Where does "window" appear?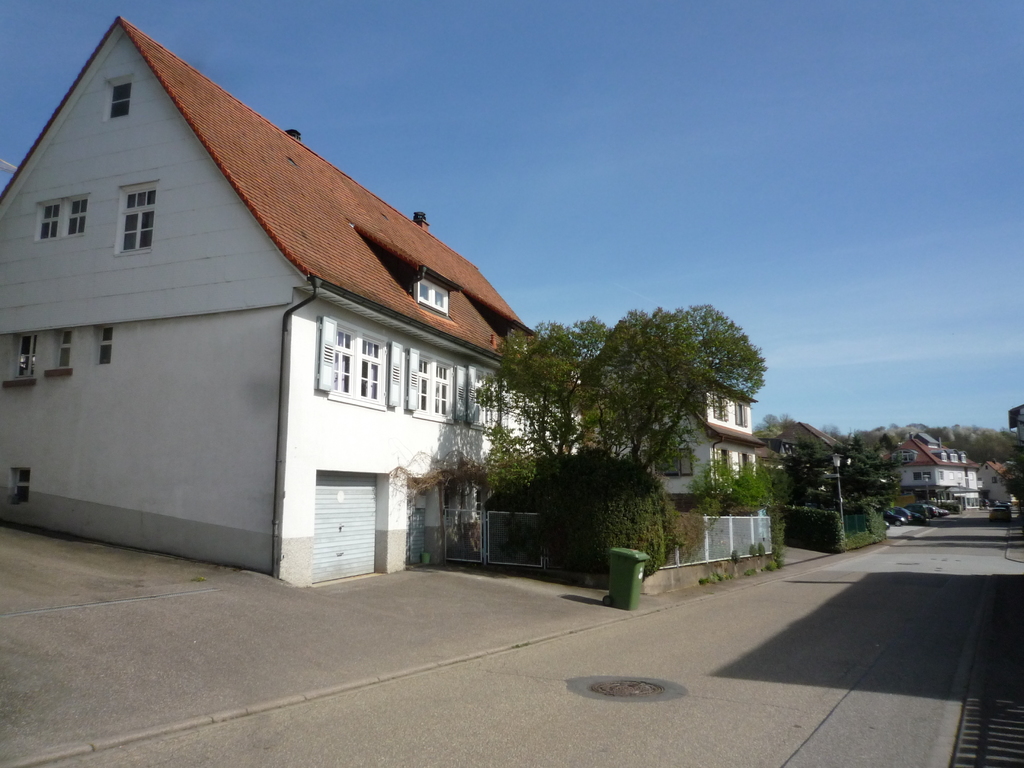
Appears at 60:322:74:368.
